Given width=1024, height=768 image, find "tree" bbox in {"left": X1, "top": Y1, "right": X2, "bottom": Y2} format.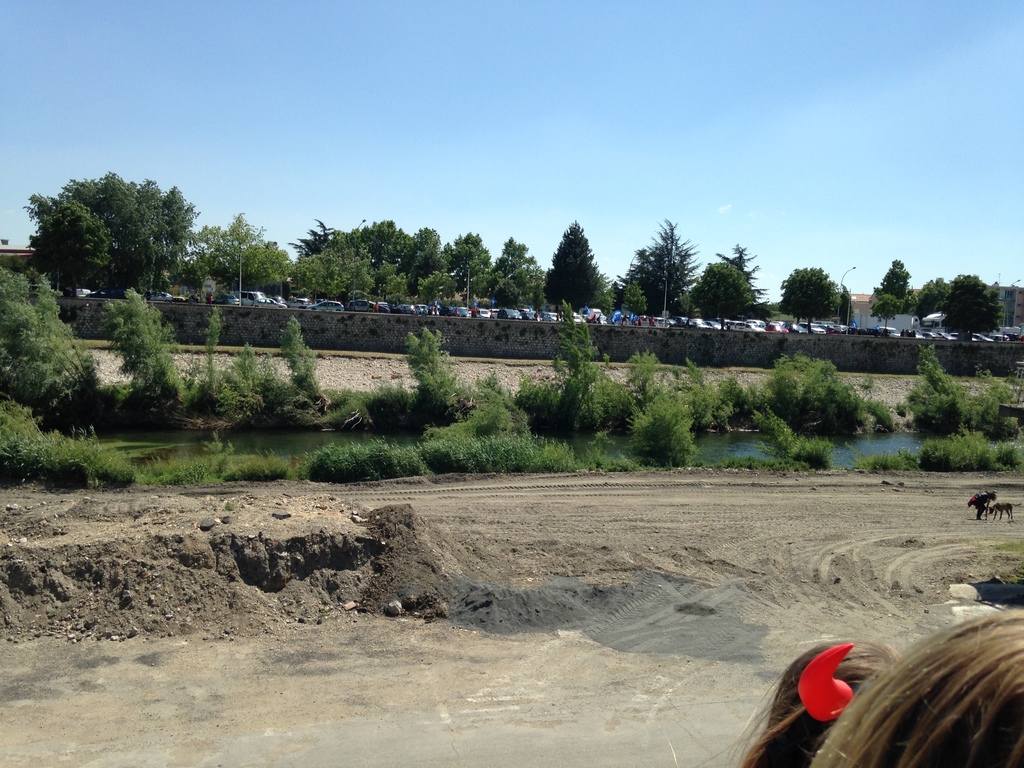
{"left": 865, "top": 289, "right": 902, "bottom": 337}.
